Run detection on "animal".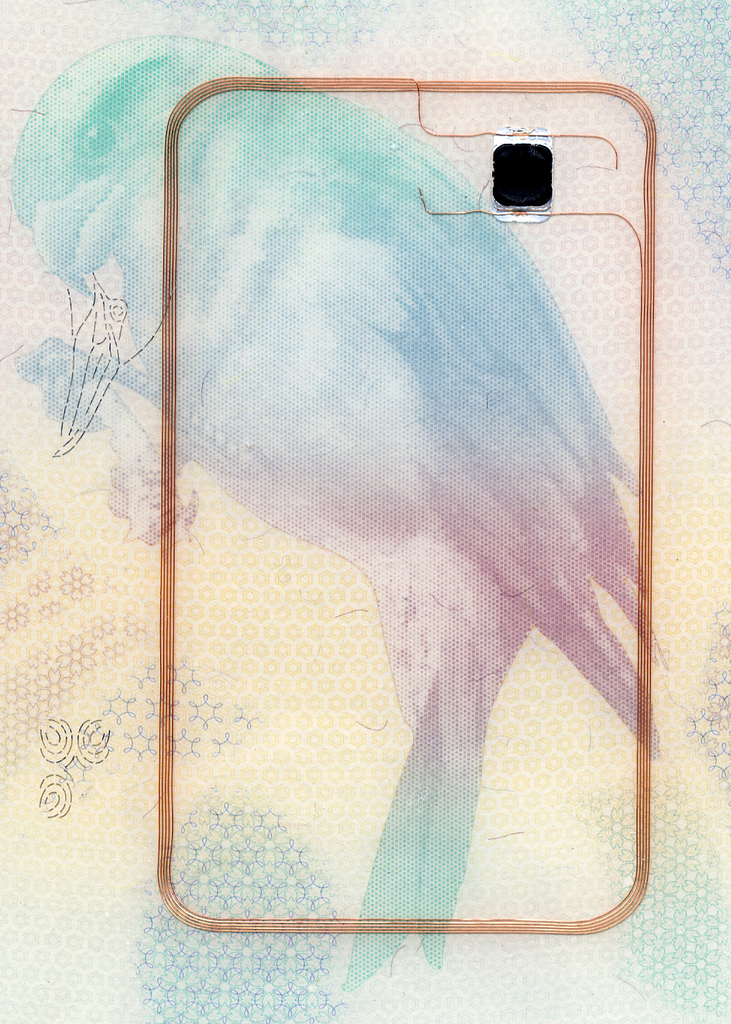
Result: (left=7, top=29, right=670, bottom=1000).
